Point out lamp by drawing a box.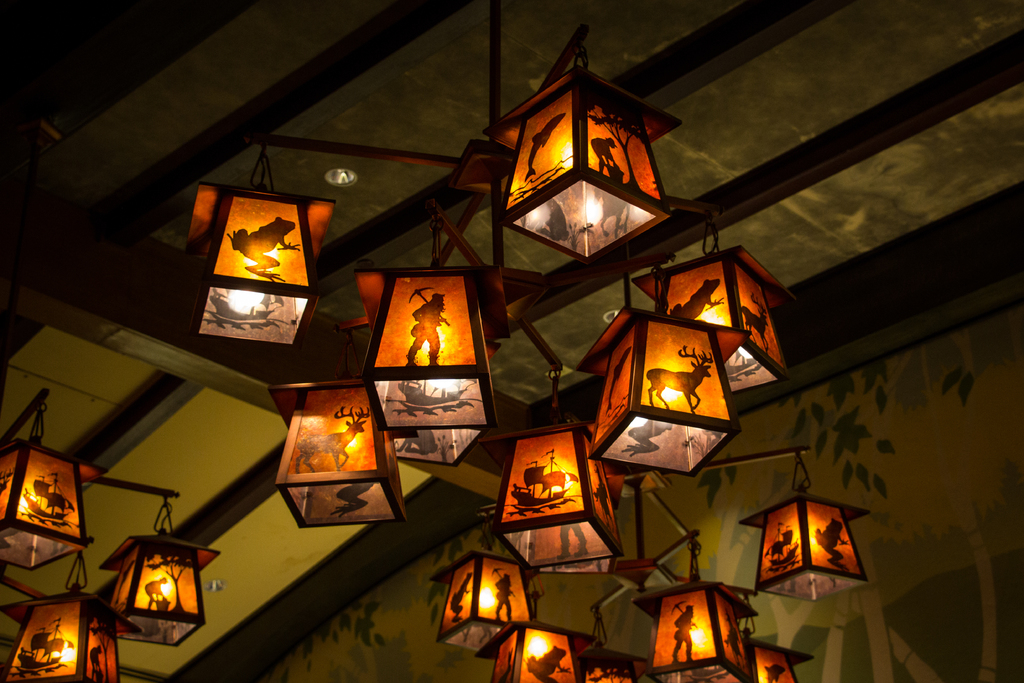
[left=0, top=338, right=220, bottom=682].
